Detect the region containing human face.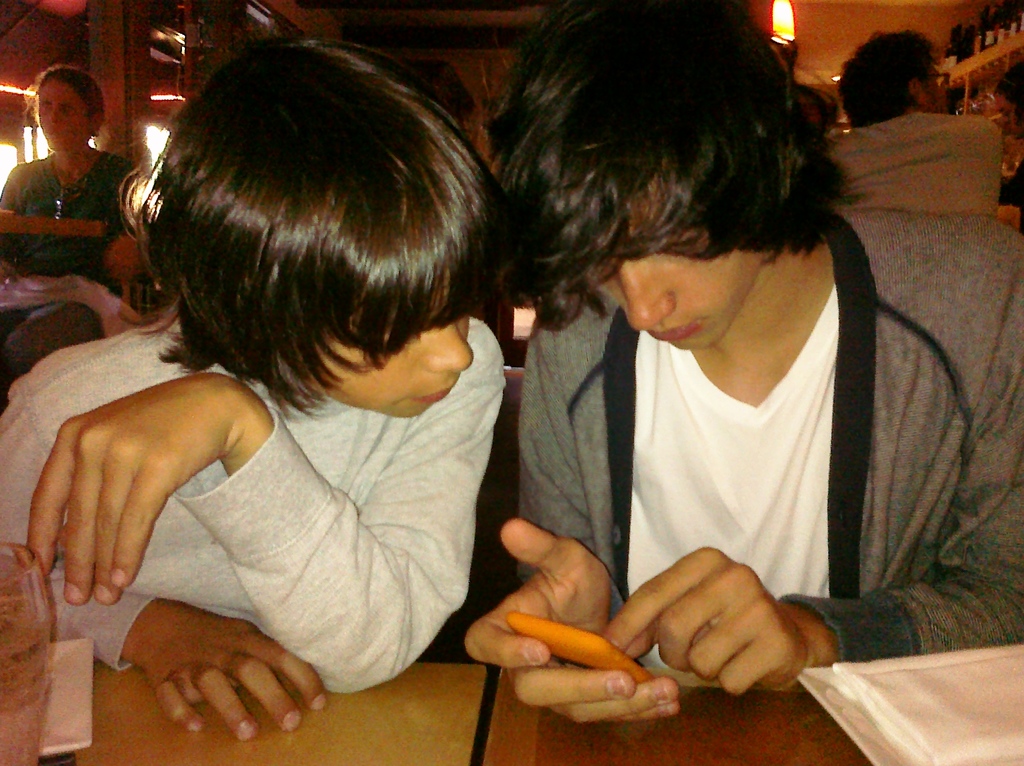
bbox=(591, 161, 759, 351).
